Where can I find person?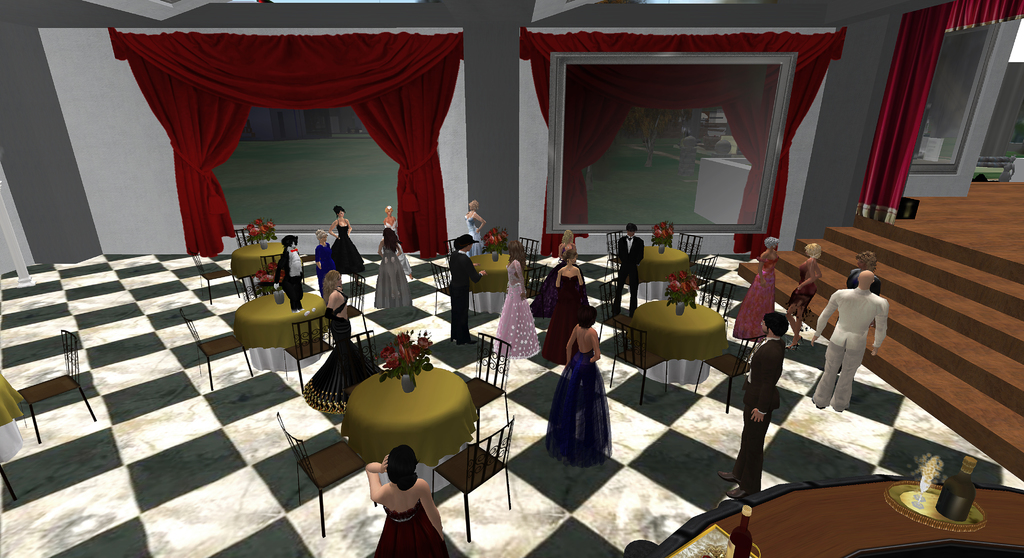
You can find it at bbox=[367, 443, 452, 557].
